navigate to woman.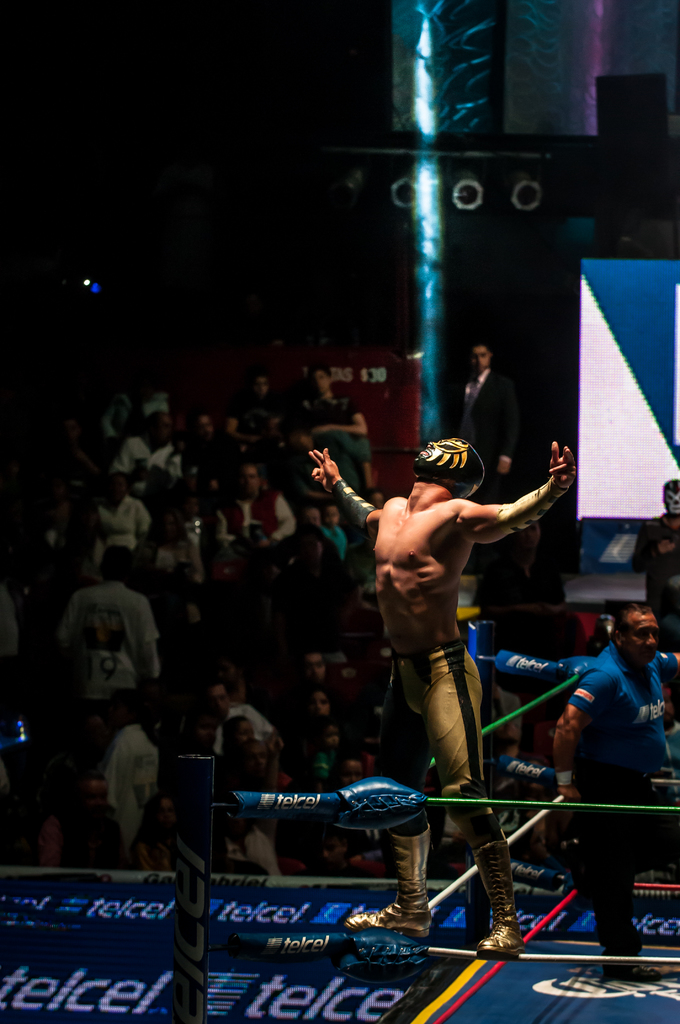
Navigation target: [left=211, top=711, right=284, bottom=875].
